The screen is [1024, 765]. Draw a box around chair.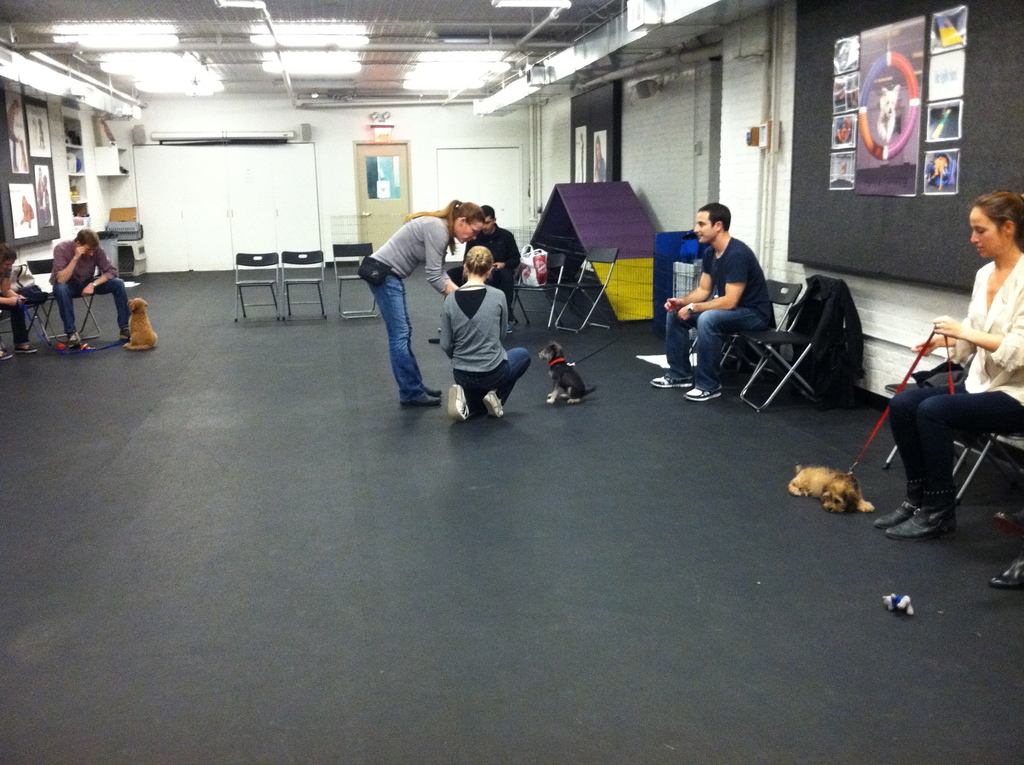
box=[721, 275, 805, 365].
